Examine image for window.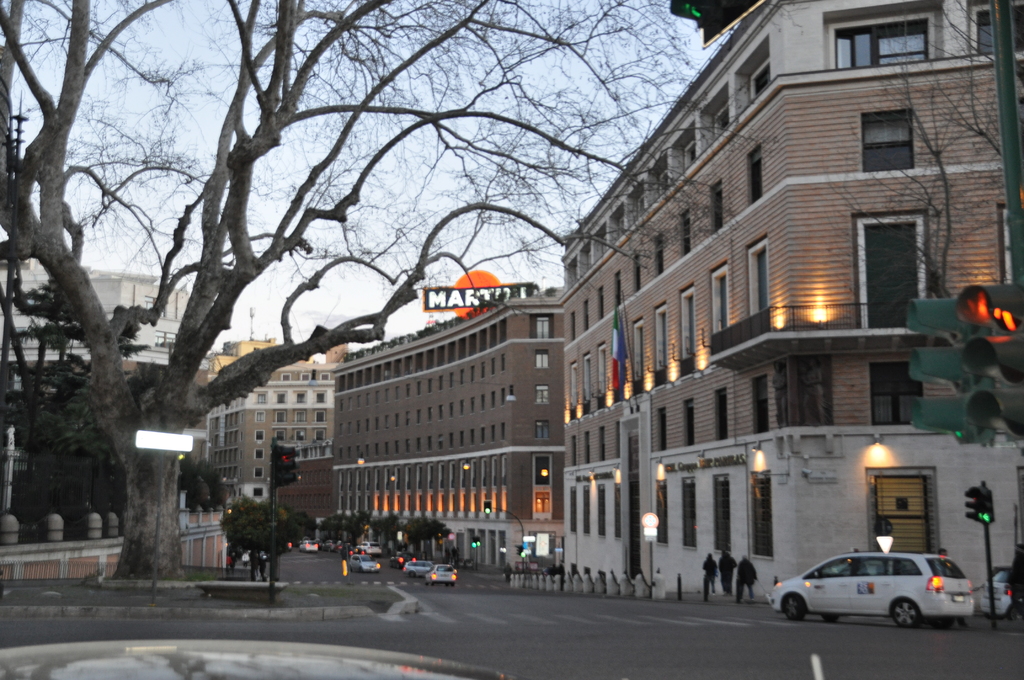
Examination result: (left=655, top=409, right=664, bottom=448).
